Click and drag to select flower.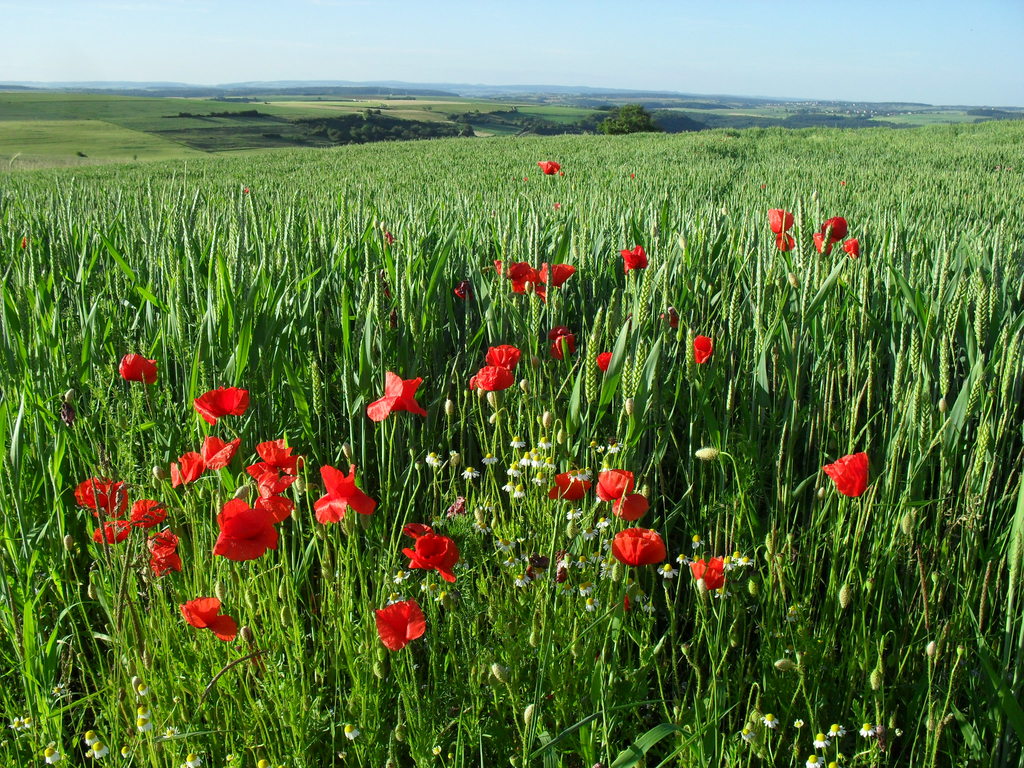
Selection: 58 403 76 424.
